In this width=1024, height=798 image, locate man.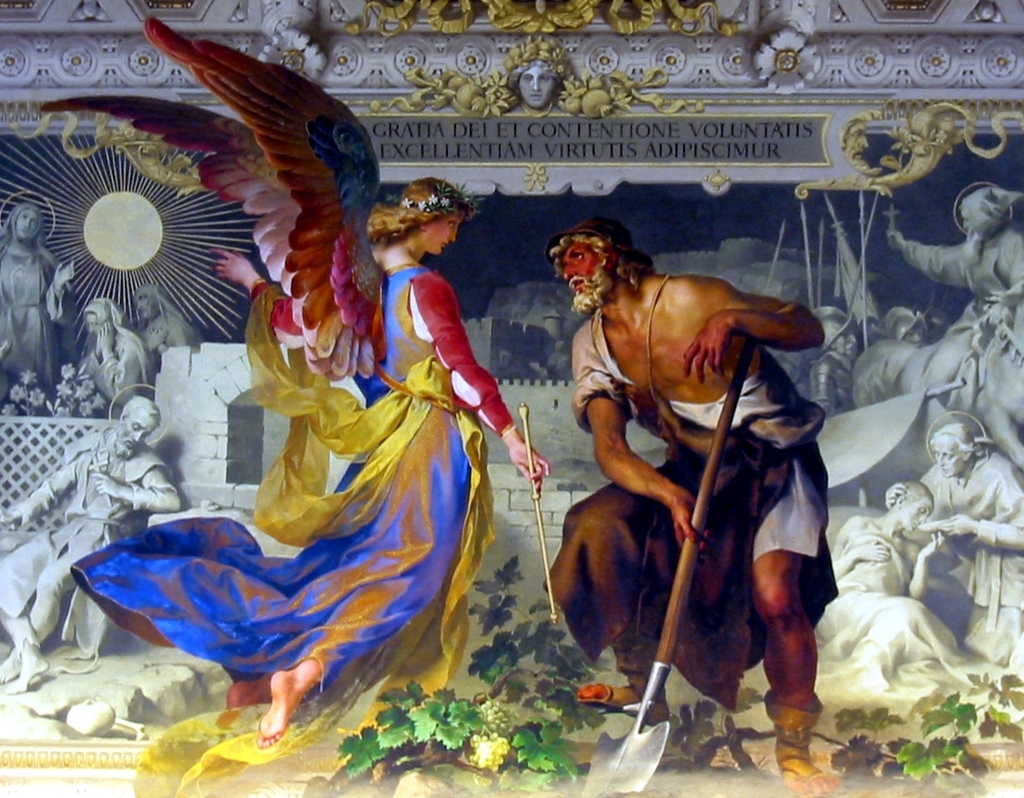
Bounding box: Rect(881, 419, 1023, 673).
